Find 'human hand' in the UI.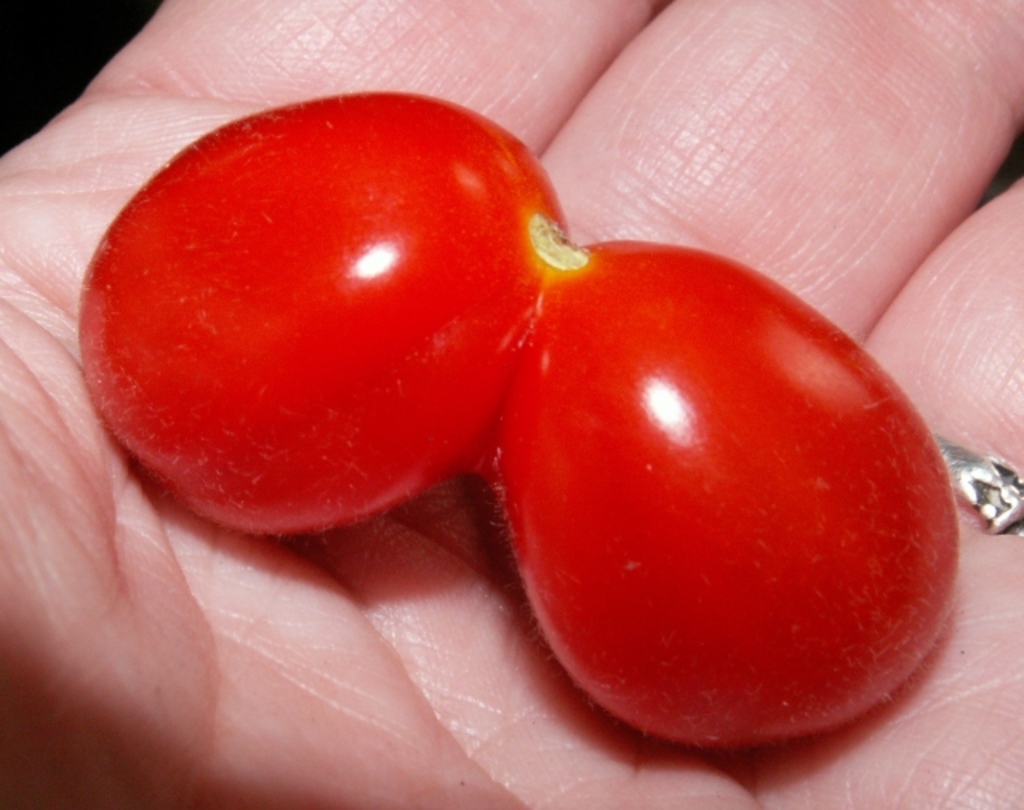
UI element at region(70, 0, 968, 809).
